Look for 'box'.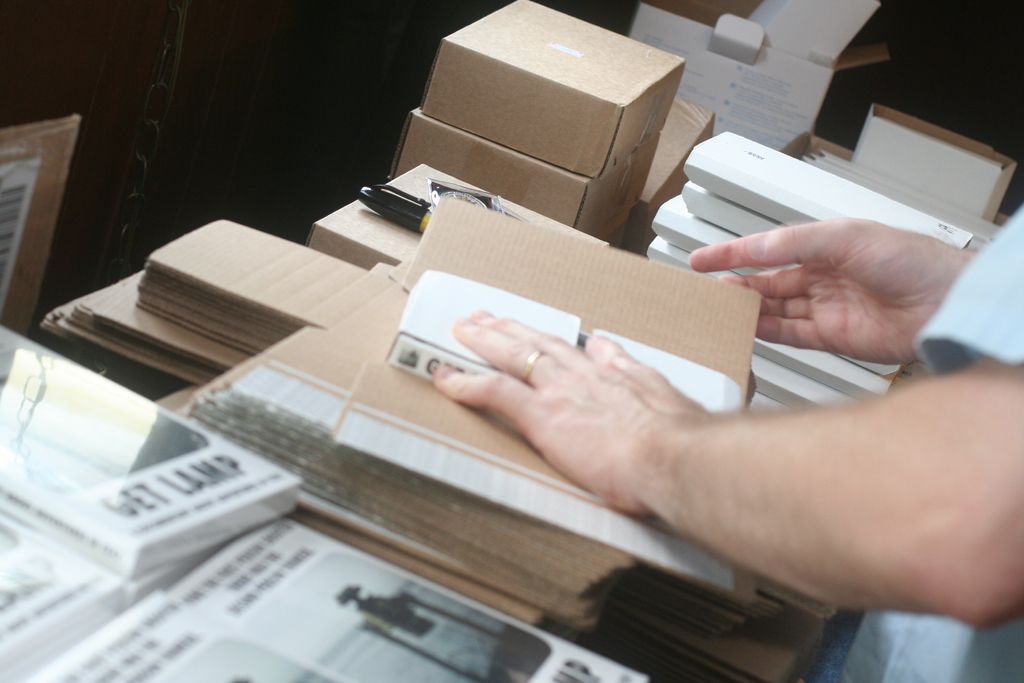
Found: {"left": 376, "top": 103, "right": 669, "bottom": 247}.
